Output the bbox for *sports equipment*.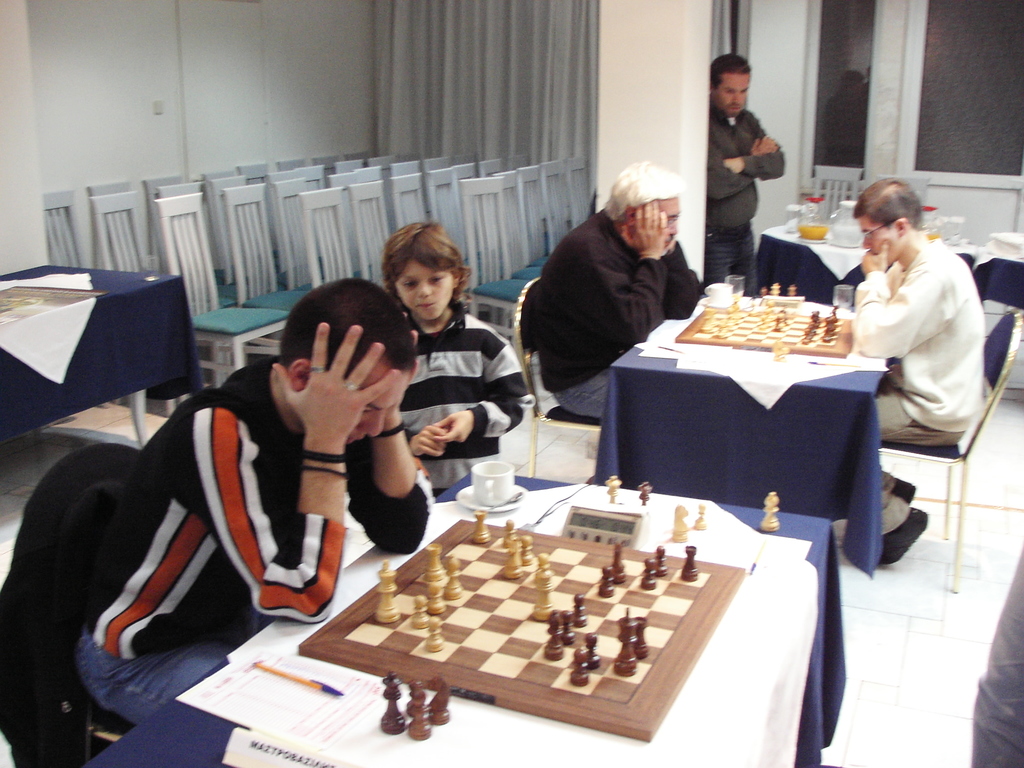
bbox(636, 481, 651, 506).
